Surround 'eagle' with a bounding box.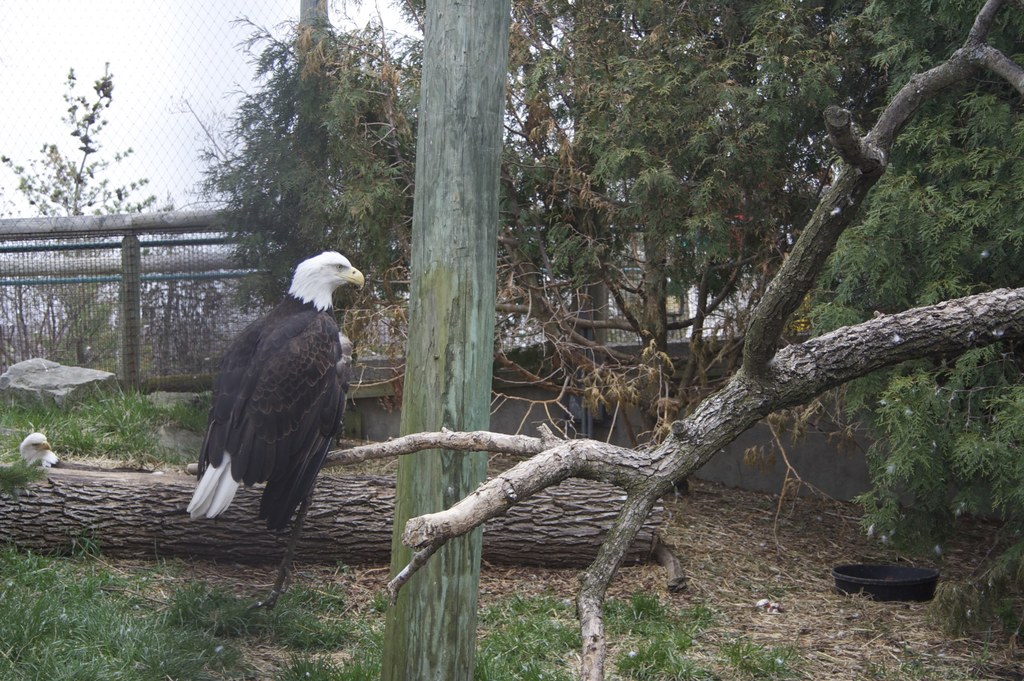
[left=186, top=244, right=374, bottom=549].
